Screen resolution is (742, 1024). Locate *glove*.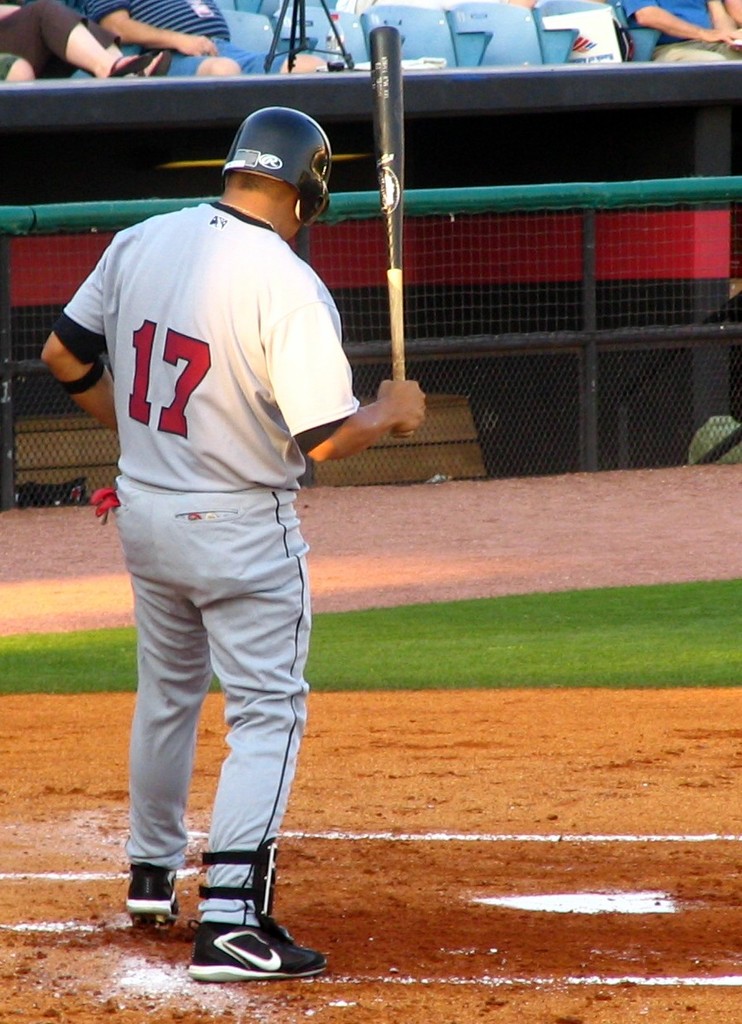
[87,485,119,530].
